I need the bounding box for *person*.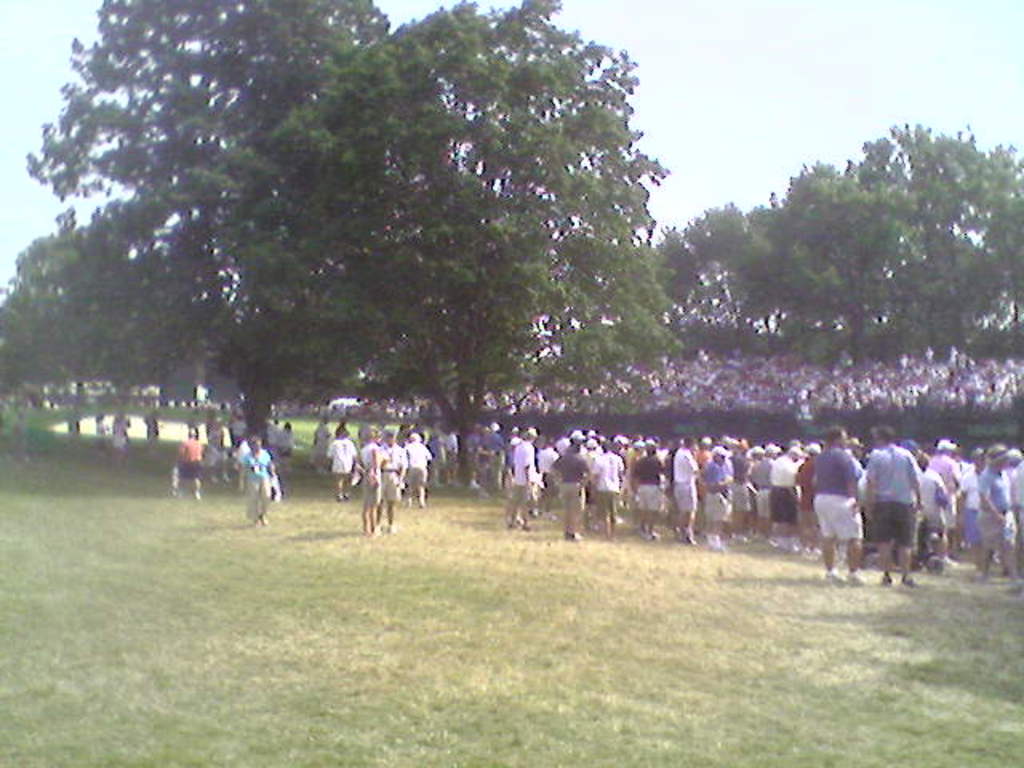
Here it is: region(354, 426, 376, 536).
